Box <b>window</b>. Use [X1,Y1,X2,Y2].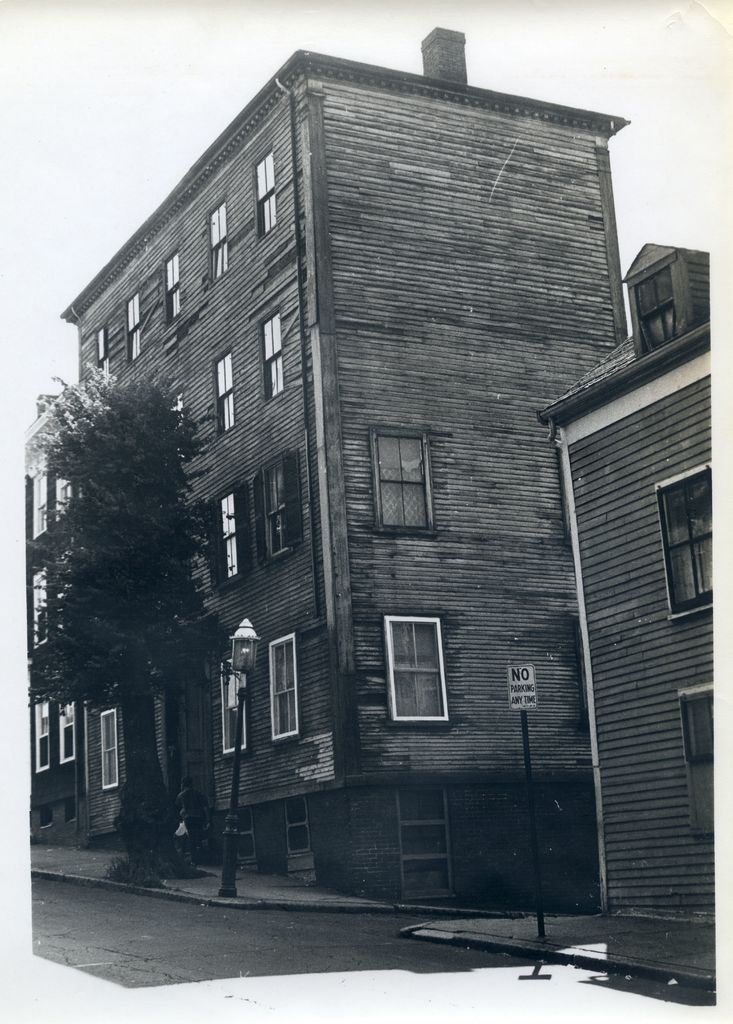
[218,491,247,572].
